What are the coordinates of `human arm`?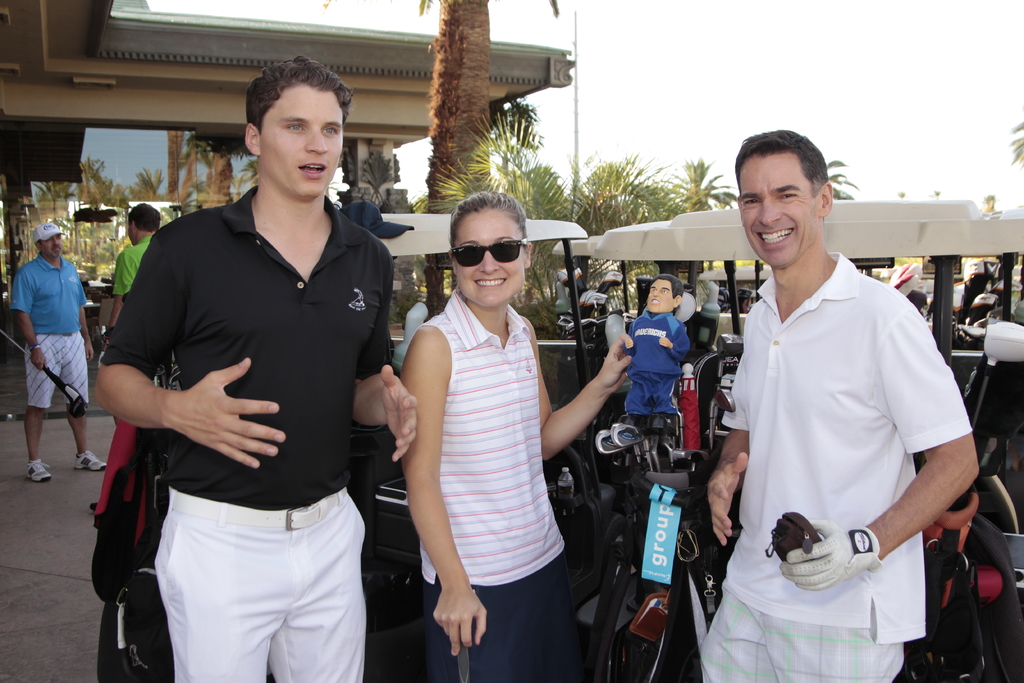
422/327/490/652.
